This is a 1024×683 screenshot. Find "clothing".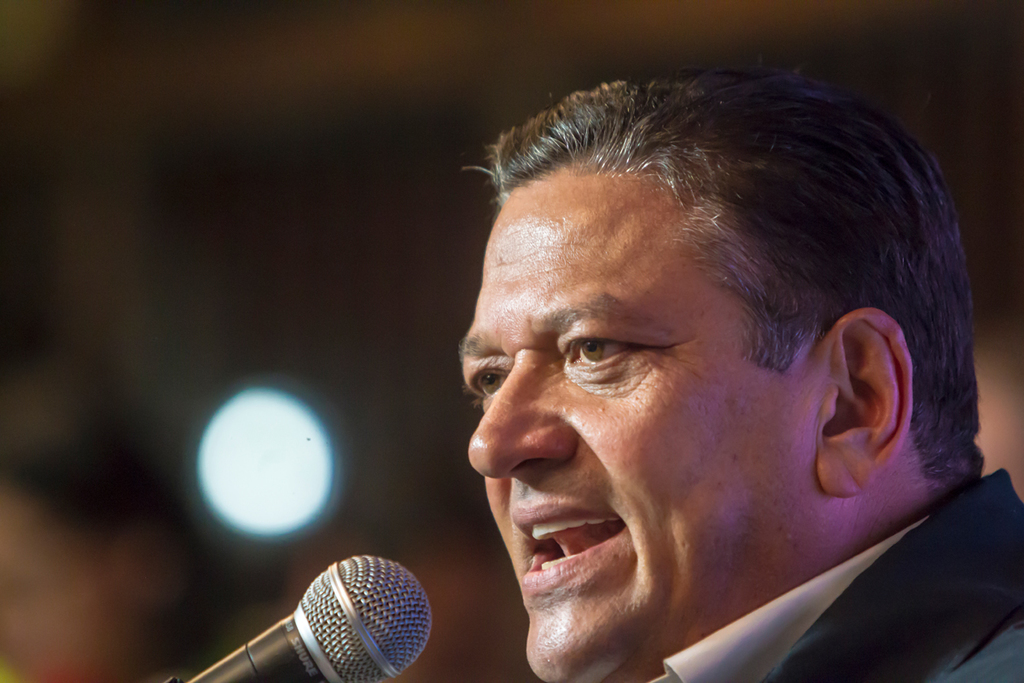
Bounding box: BBox(639, 464, 1021, 680).
